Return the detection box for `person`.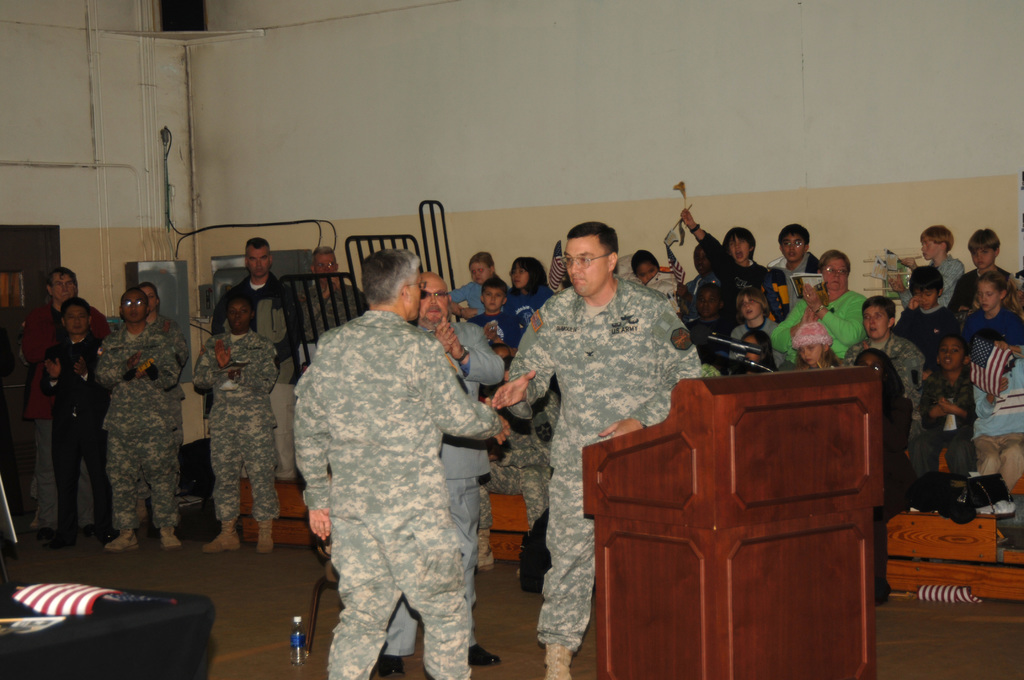
94/293/193/545.
